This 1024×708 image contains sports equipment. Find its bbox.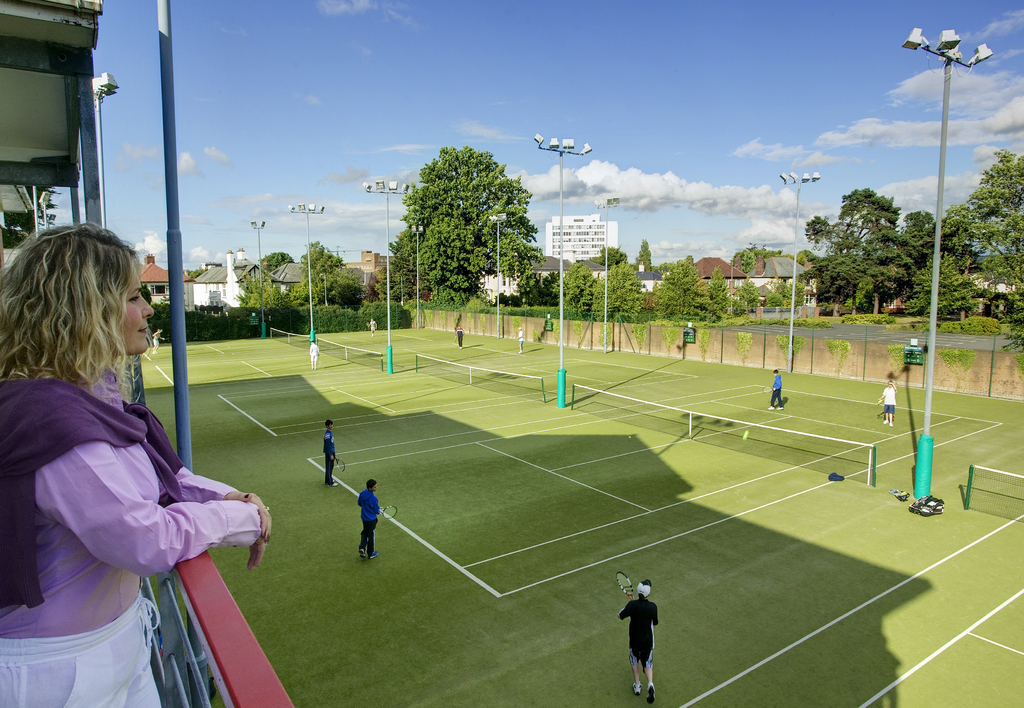
x1=877 y1=398 x2=884 y2=405.
